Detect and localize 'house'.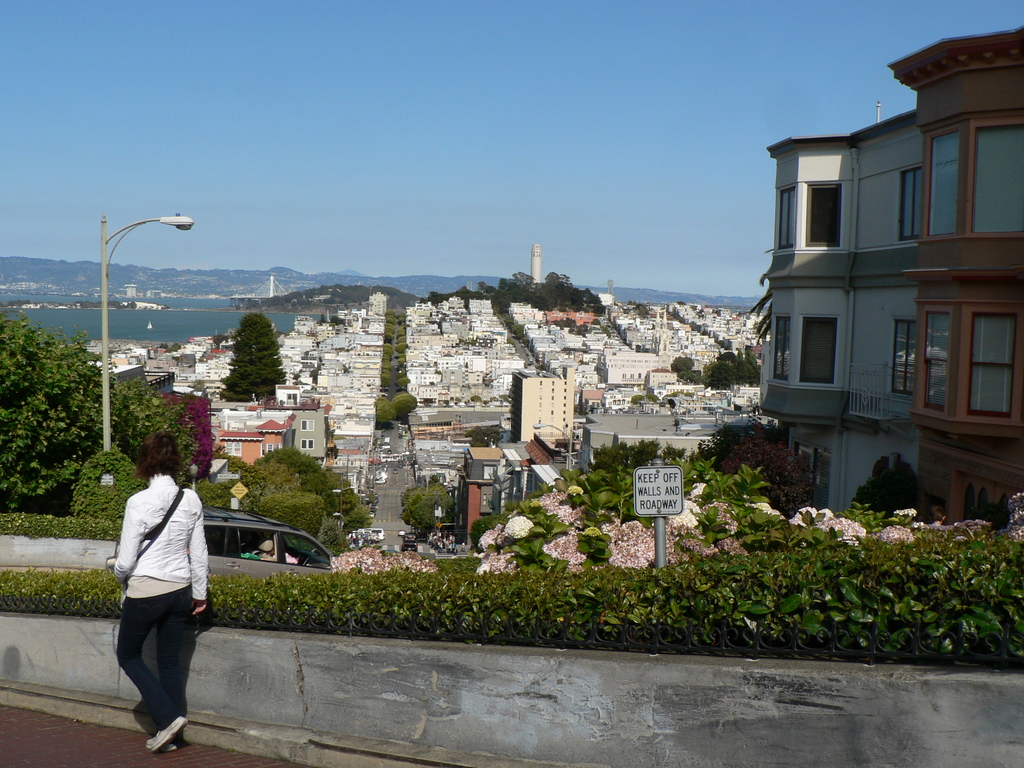
Localized at pyautogui.locateOnScreen(209, 399, 334, 467).
